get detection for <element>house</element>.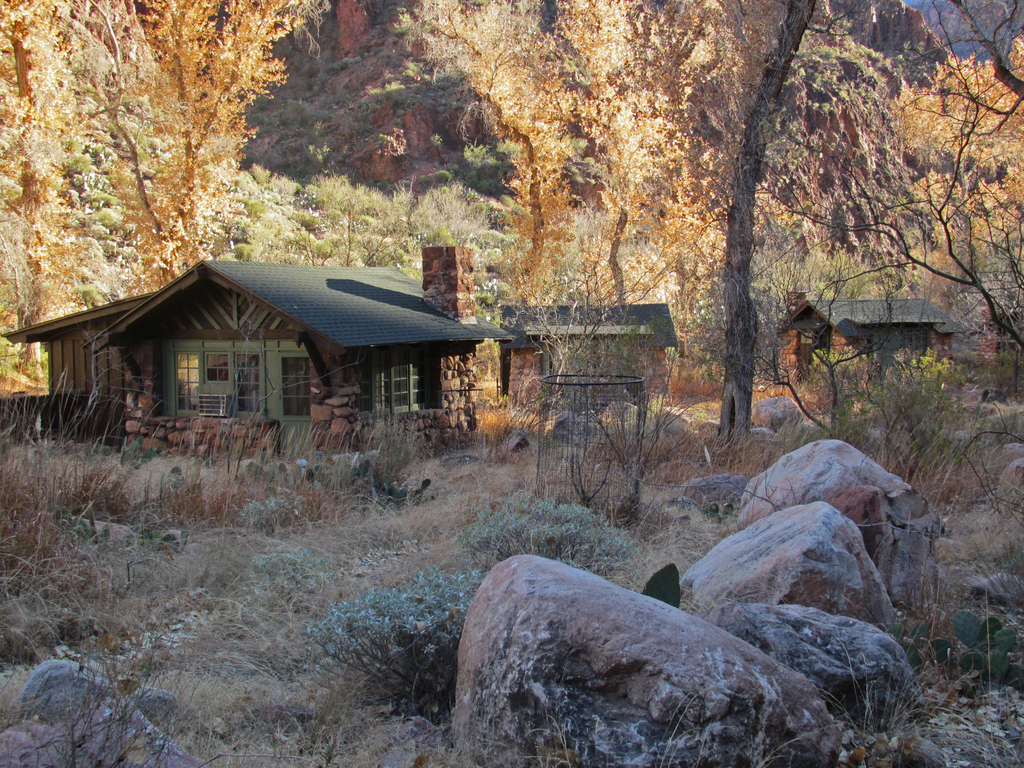
Detection: select_region(33, 241, 538, 477).
